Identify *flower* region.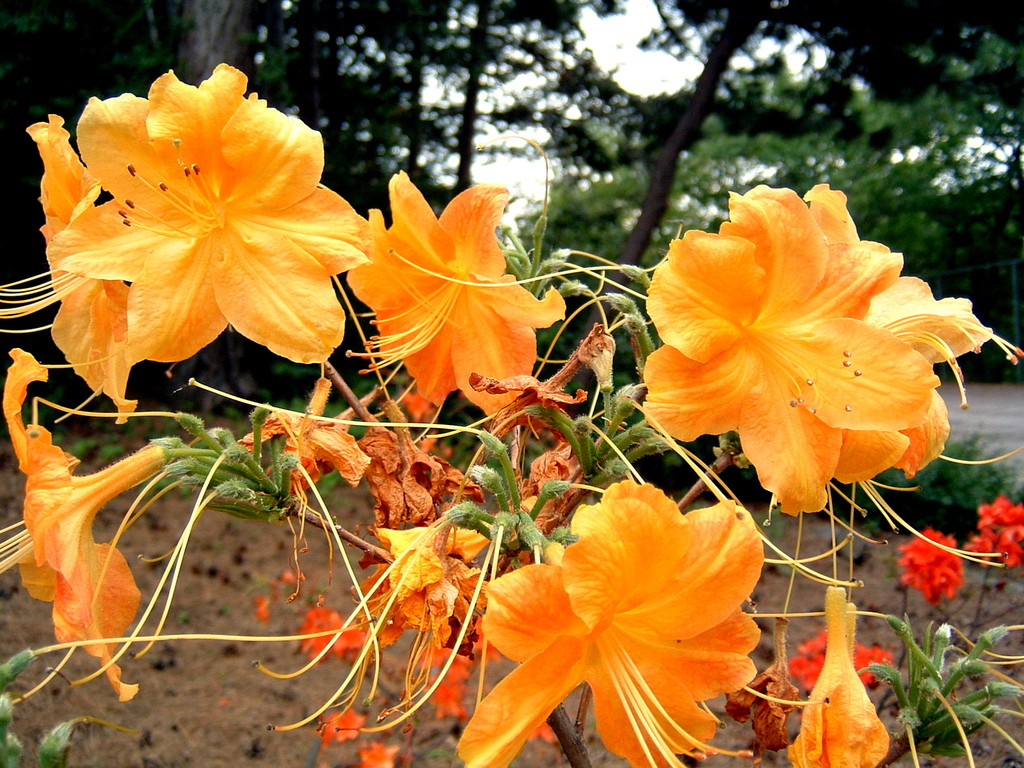
Region: 640, 177, 931, 516.
